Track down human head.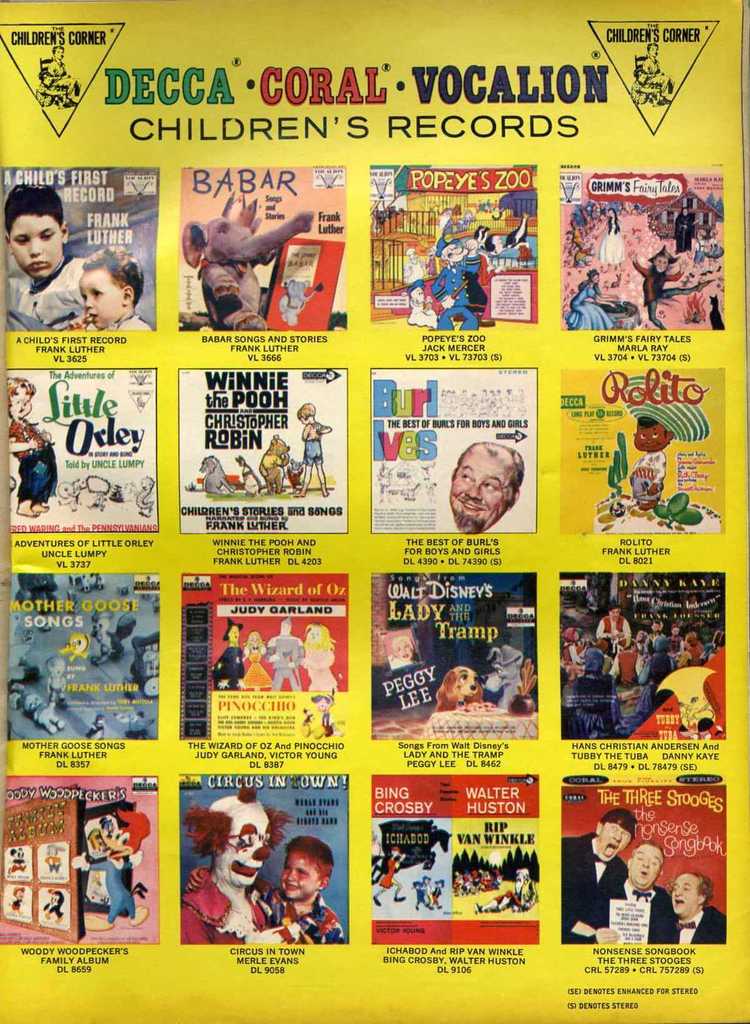
Tracked to l=636, t=631, r=653, b=641.
